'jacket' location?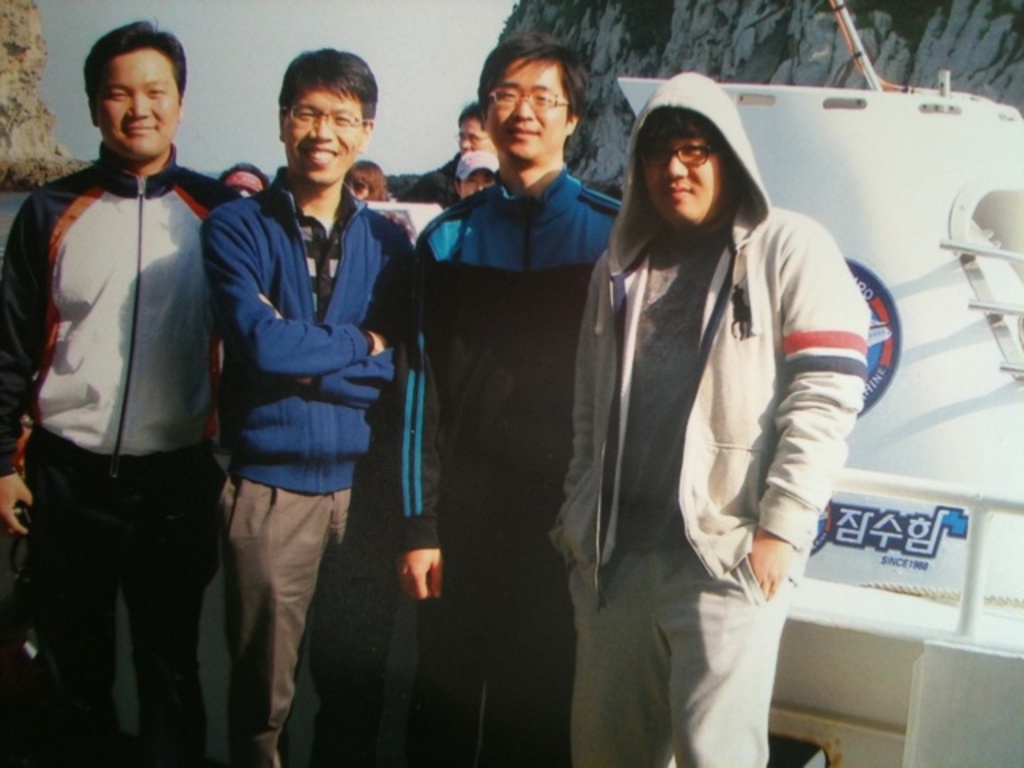
left=0, top=138, right=243, bottom=490
